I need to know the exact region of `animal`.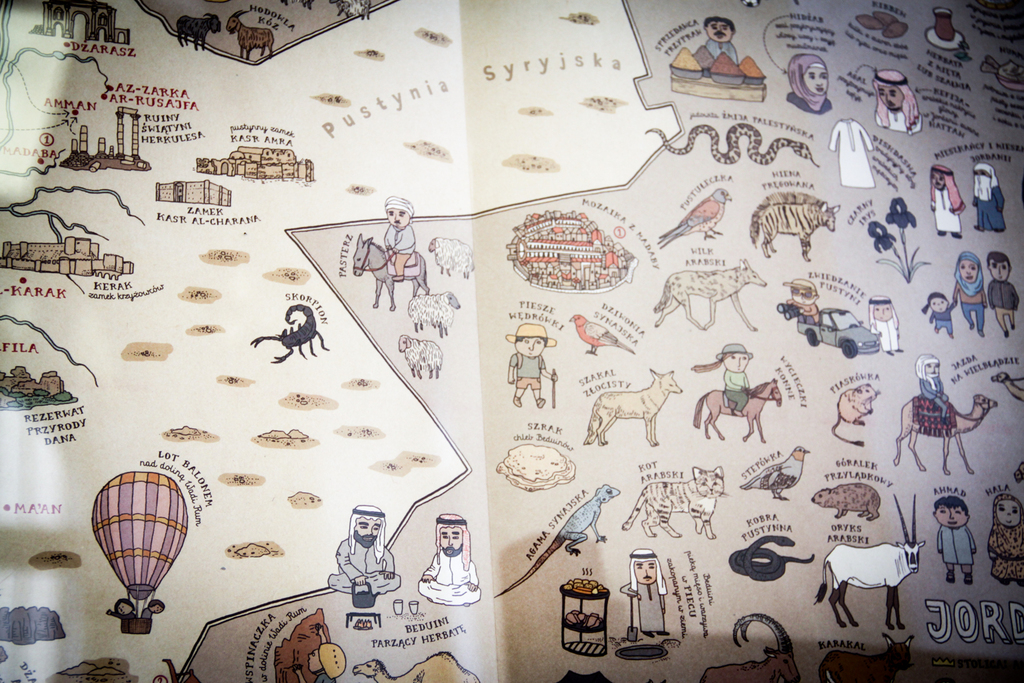
Region: Rect(624, 466, 729, 542).
